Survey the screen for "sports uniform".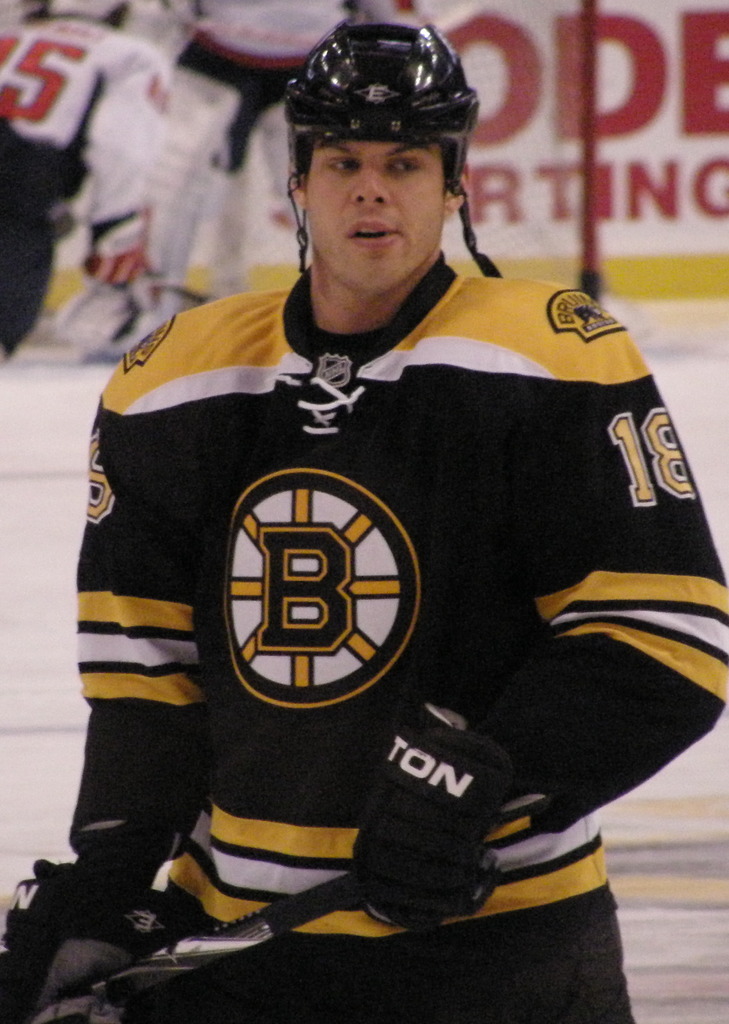
Survey found: crop(0, 0, 154, 393).
